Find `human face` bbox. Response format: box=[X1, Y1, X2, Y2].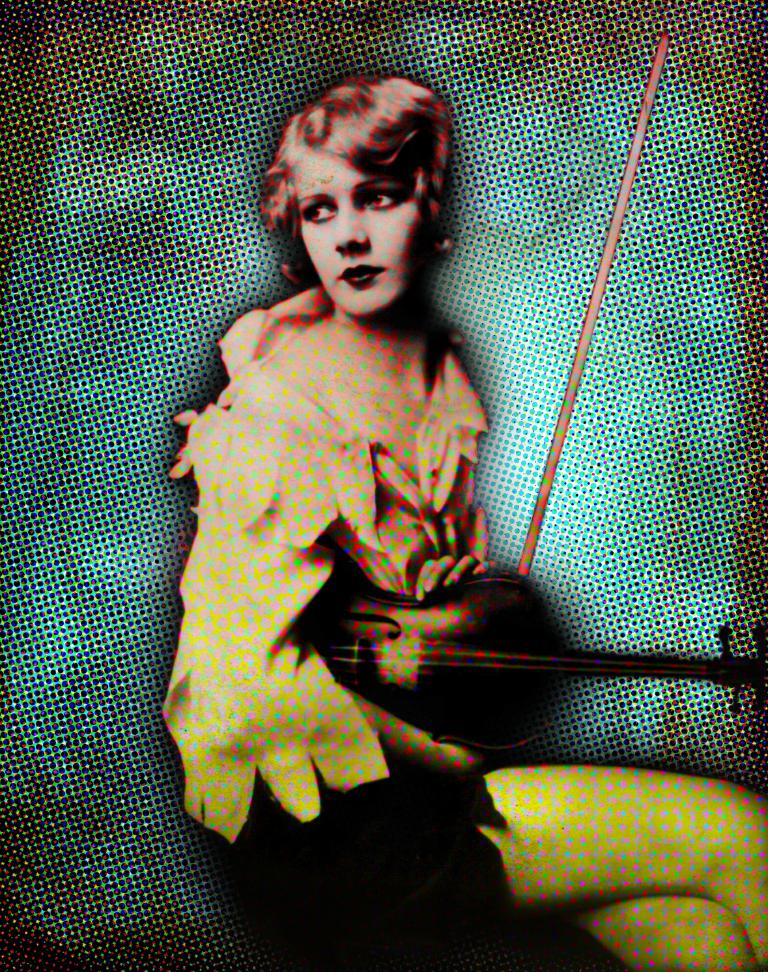
box=[295, 152, 421, 315].
